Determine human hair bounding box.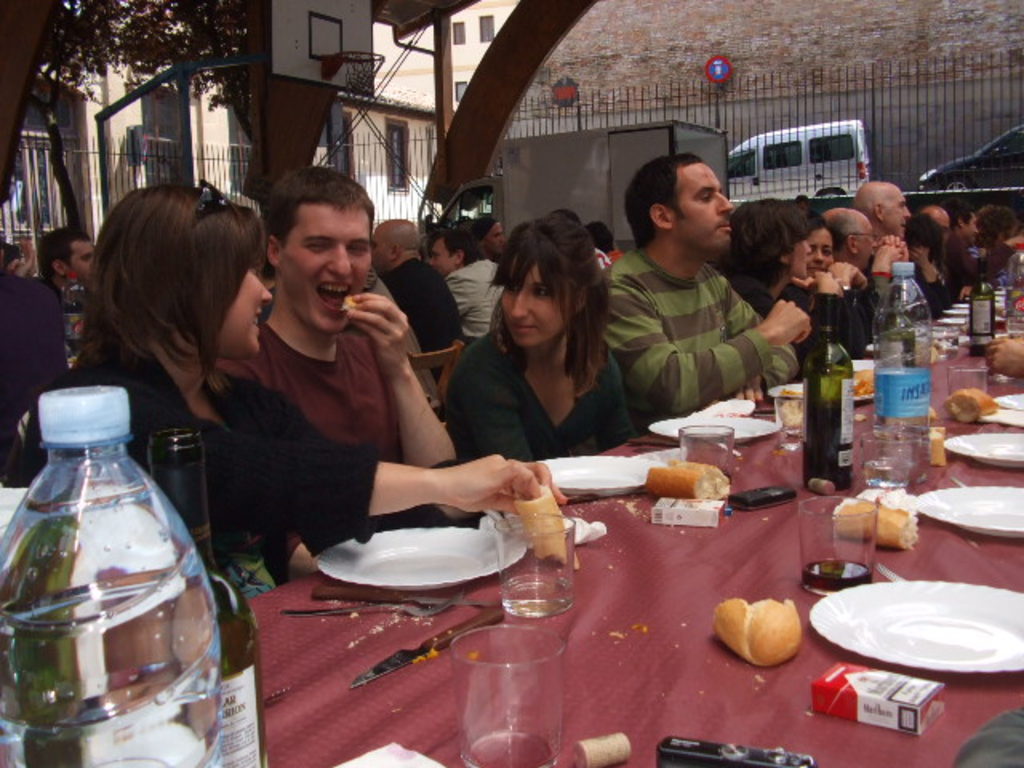
Determined: rect(37, 227, 86, 277).
